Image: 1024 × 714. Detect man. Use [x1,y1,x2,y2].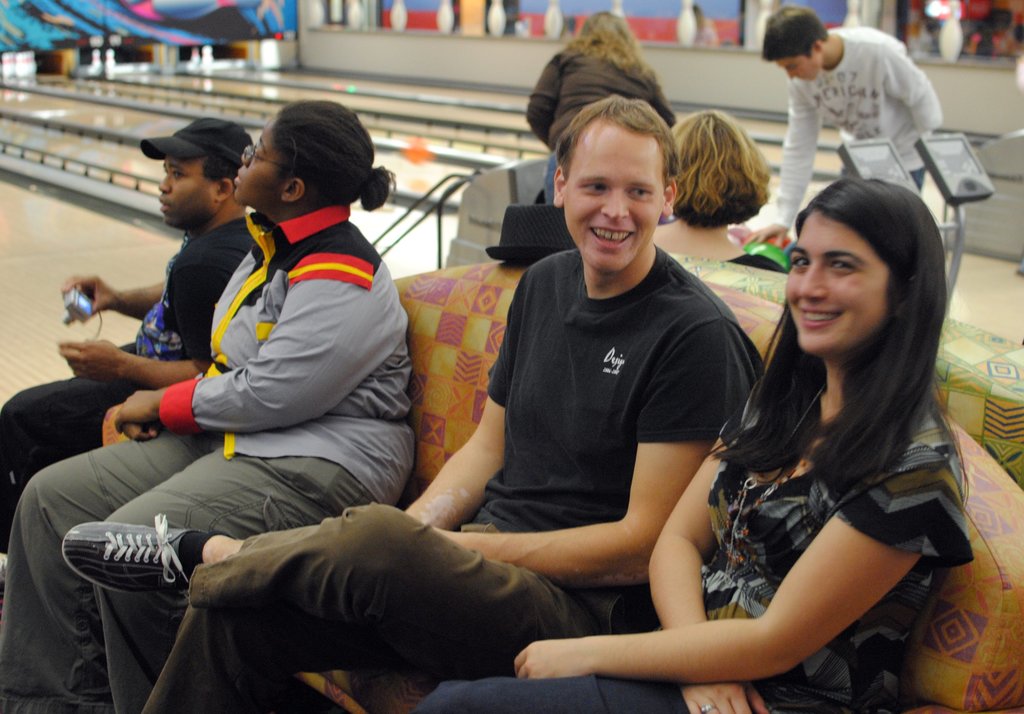
[748,1,943,248].
